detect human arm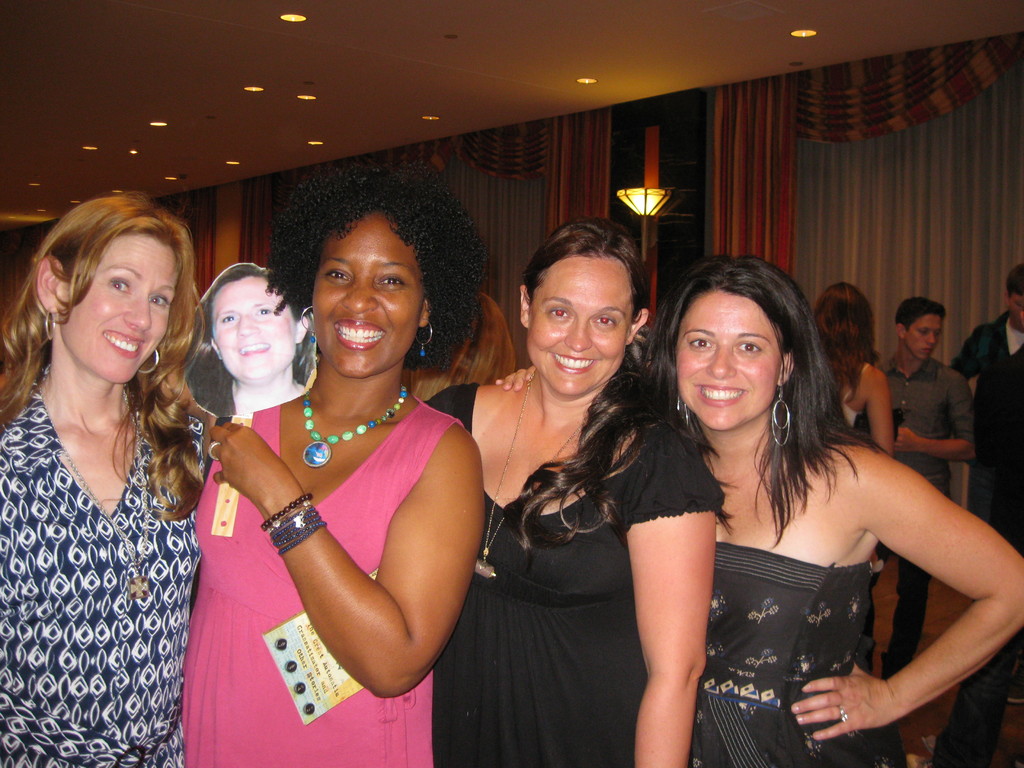
611,427,726,767
